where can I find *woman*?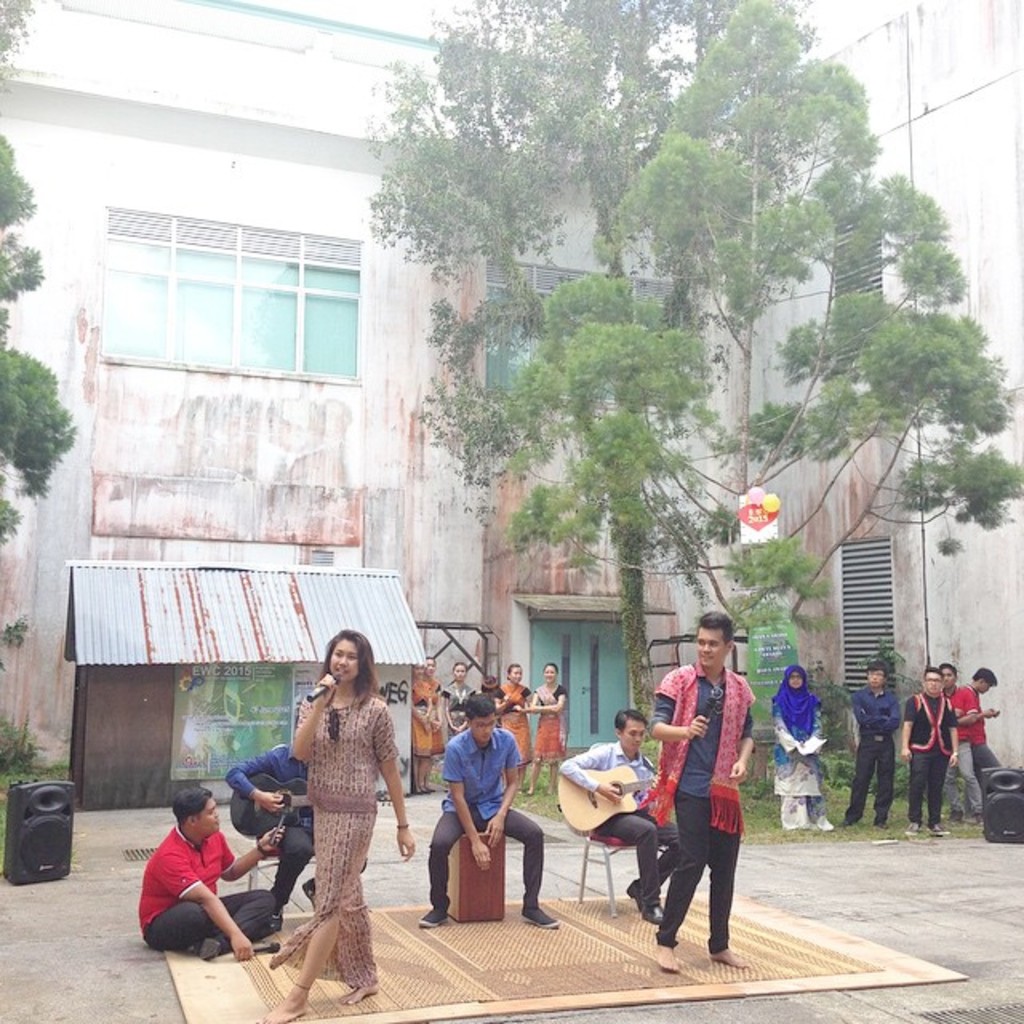
You can find it at [x1=776, y1=667, x2=840, y2=834].
